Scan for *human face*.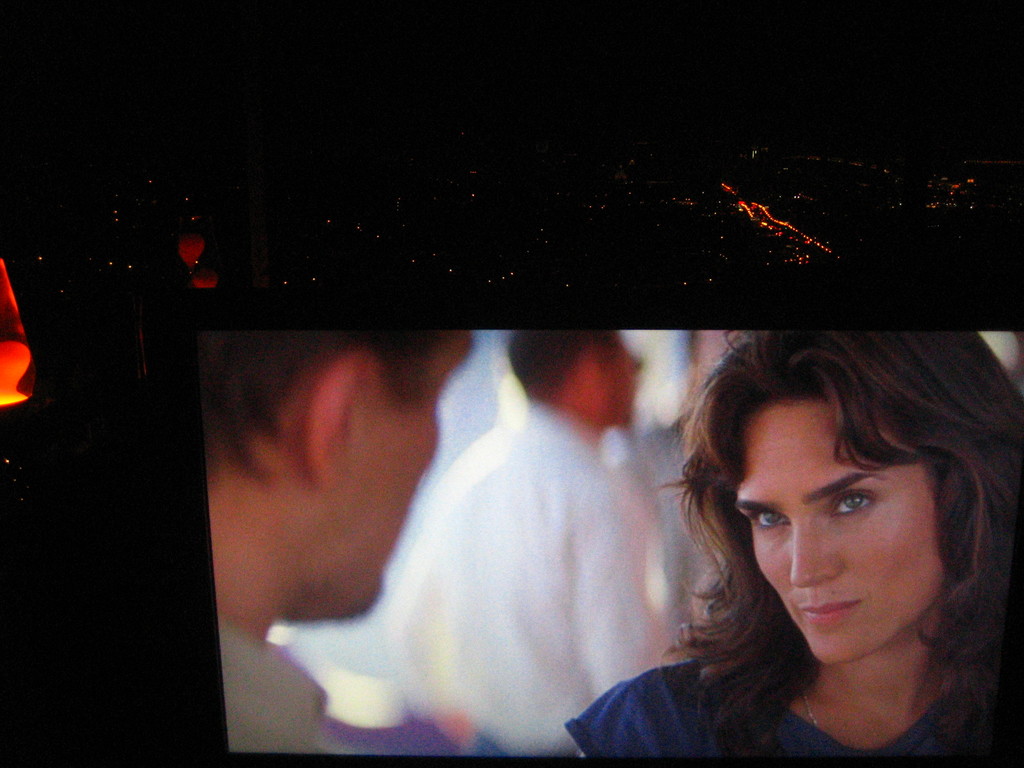
Scan result: 333, 331, 468, 623.
